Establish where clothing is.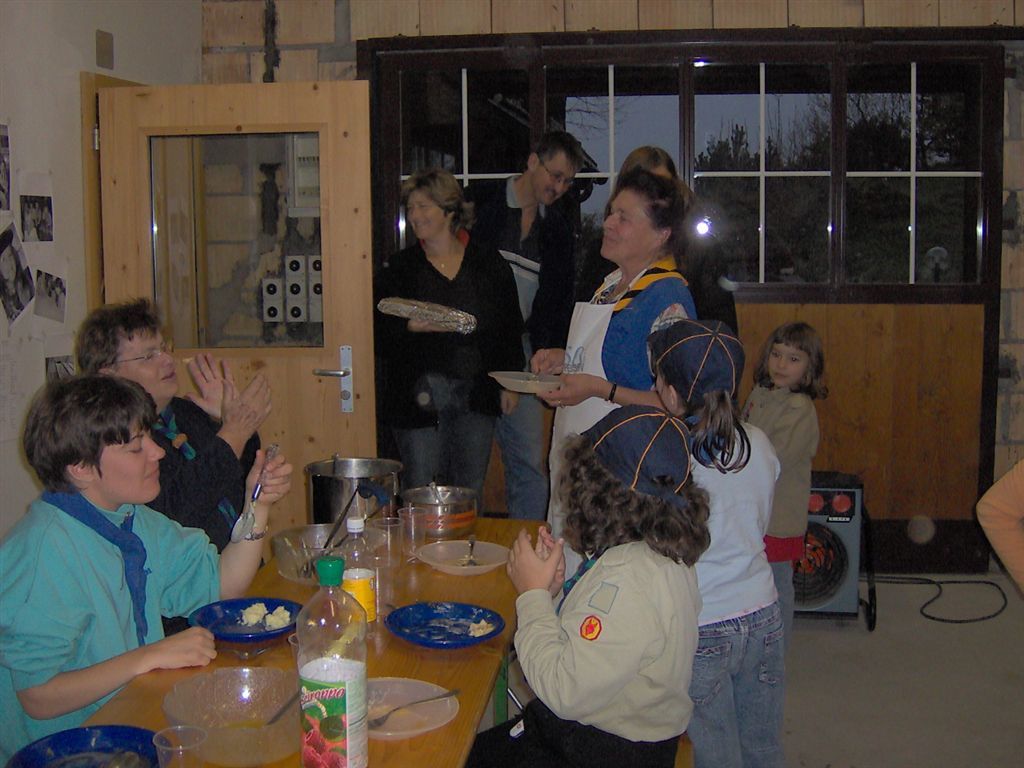
Established at box=[142, 396, 261, 633].
